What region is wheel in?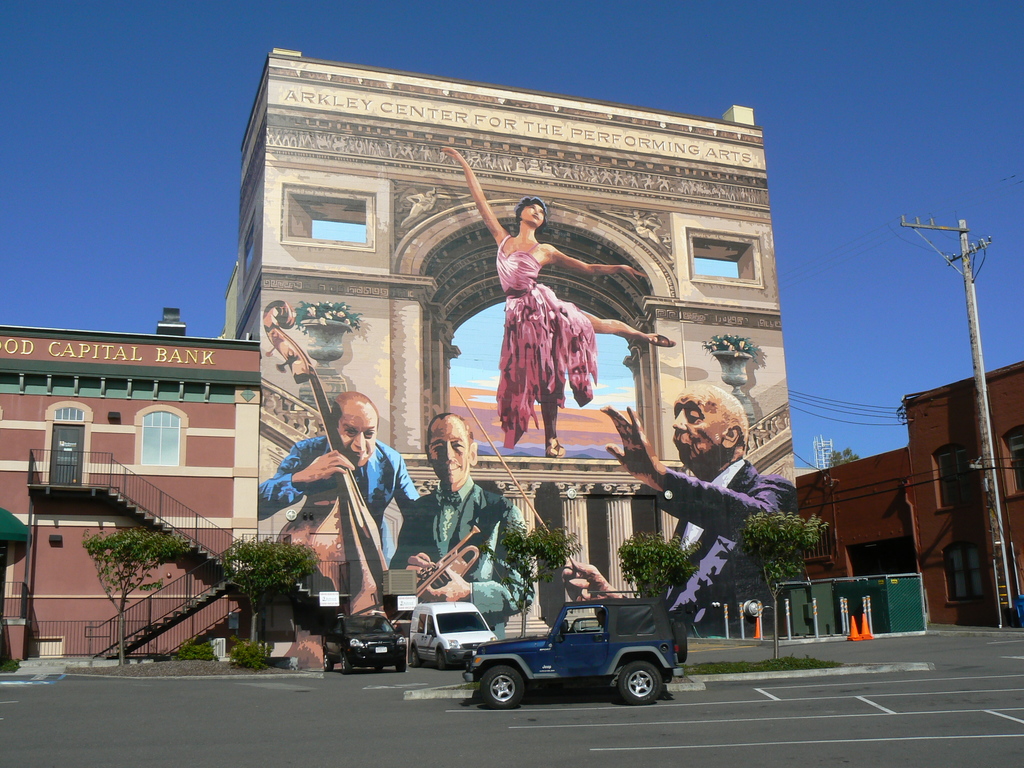
rect(342, 653, 353, 675).
